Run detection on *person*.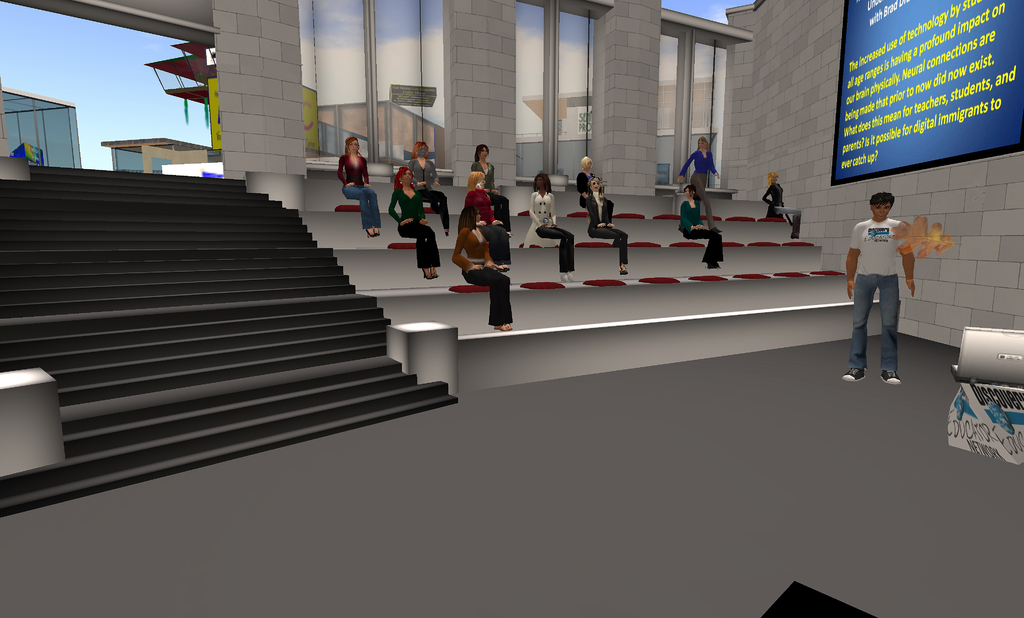
Result: x1=471, y1=143, x2=508, y2=232.
